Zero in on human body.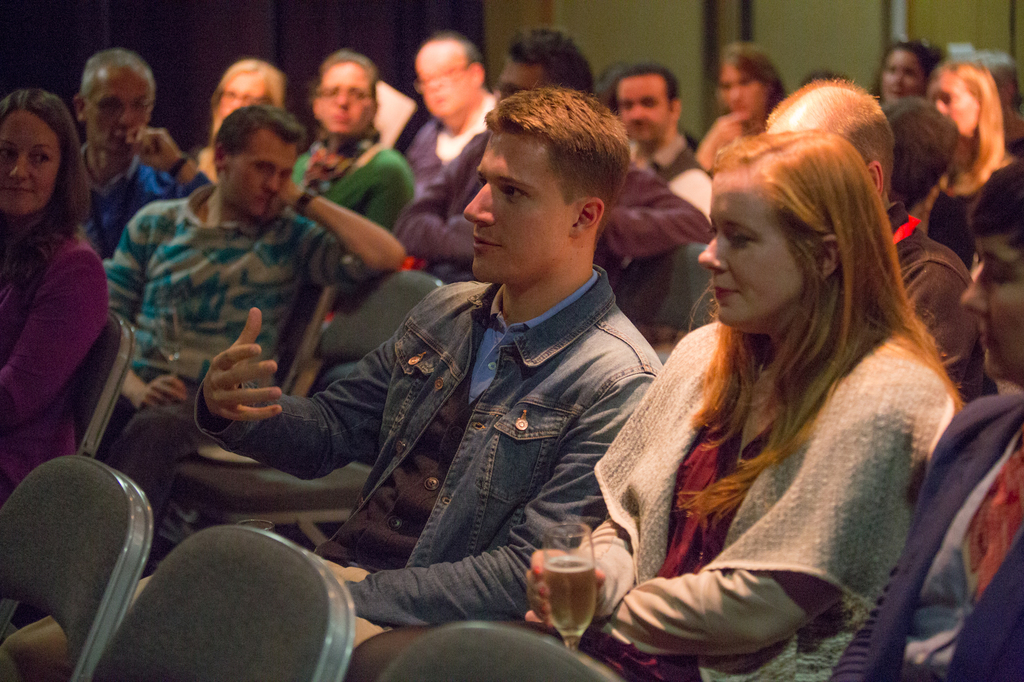
Zeroed in: bbox=(293, 47, 415, 237).
